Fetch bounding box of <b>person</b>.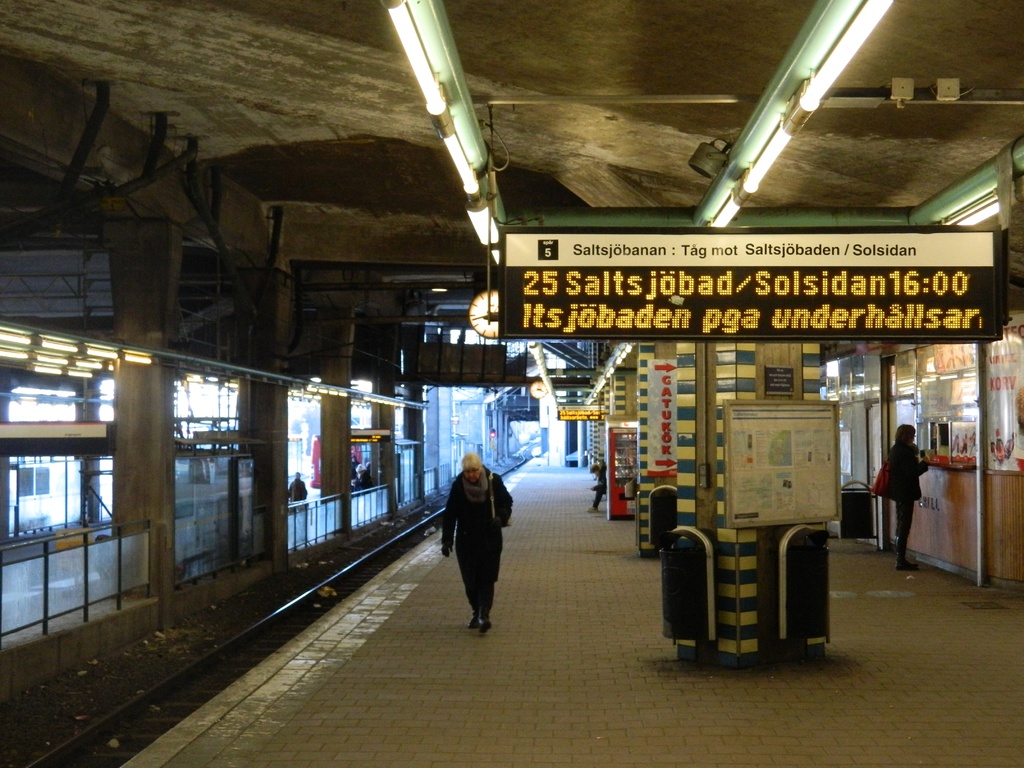
Bbox: <bbox>285, 474, 308, 515</bbox>.
